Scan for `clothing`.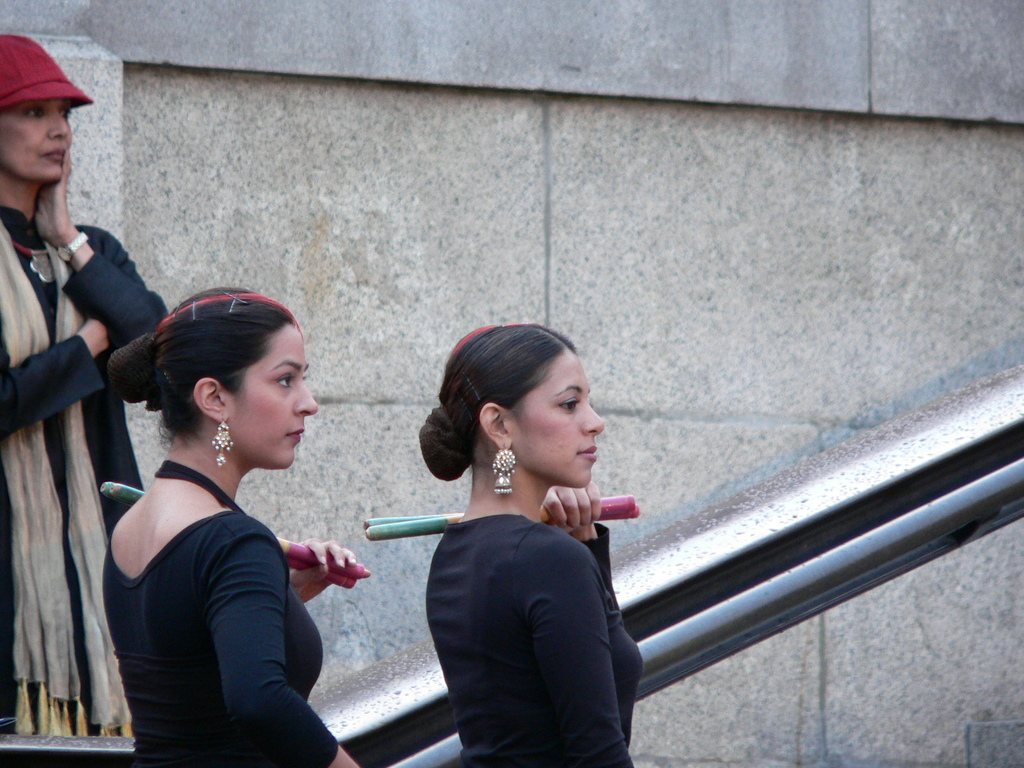
Scan result: (101, 461, 344, 767).
